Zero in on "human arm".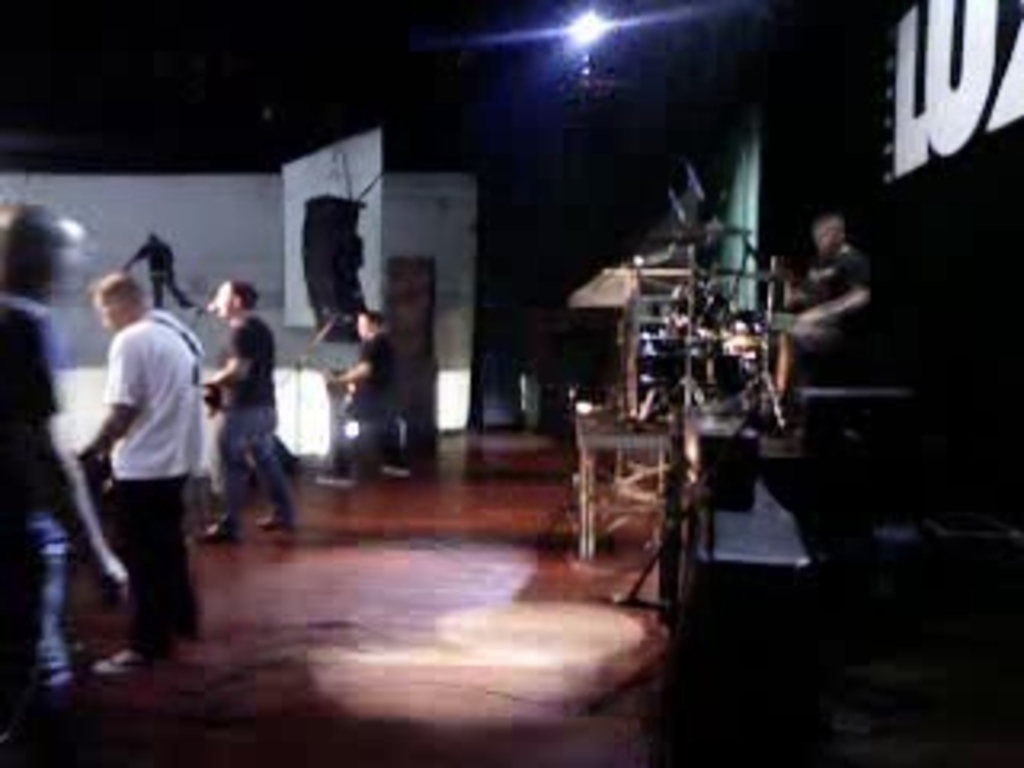
Zeroed in: [70, 326, 154, 467].
